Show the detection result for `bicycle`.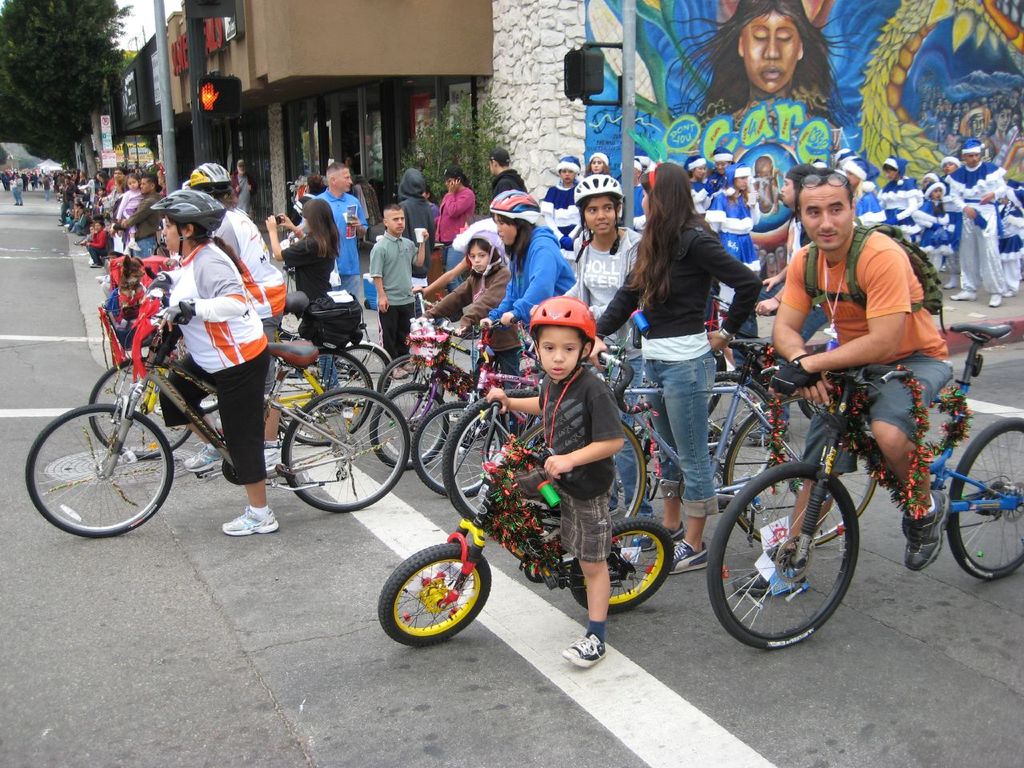
crop(589, 338, 895, 546).
